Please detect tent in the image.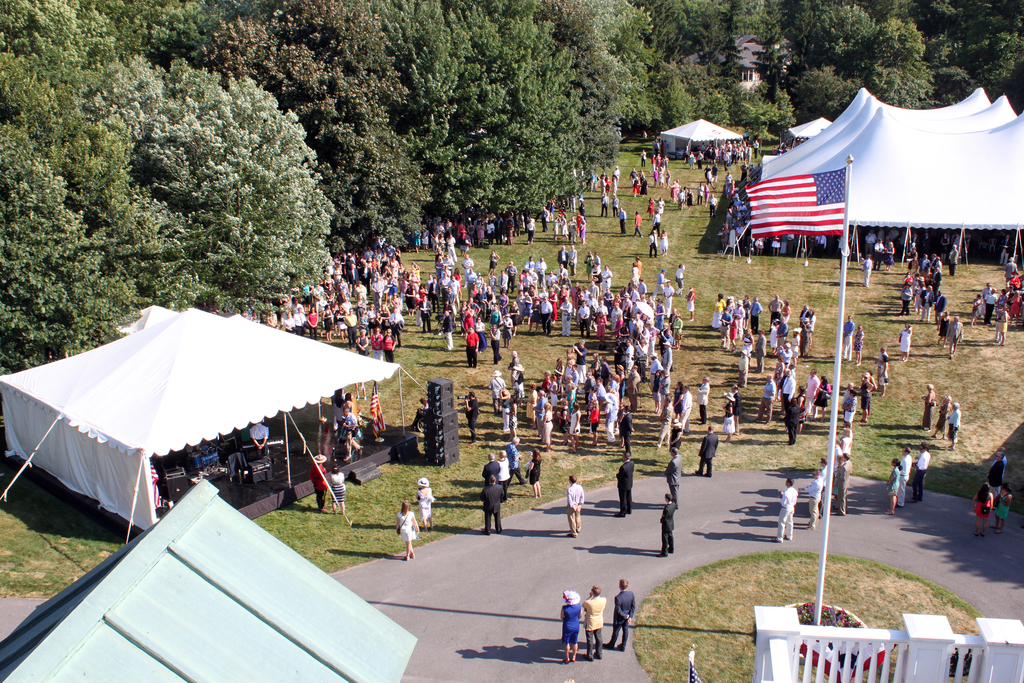
region(661, 122, 745, 163).
